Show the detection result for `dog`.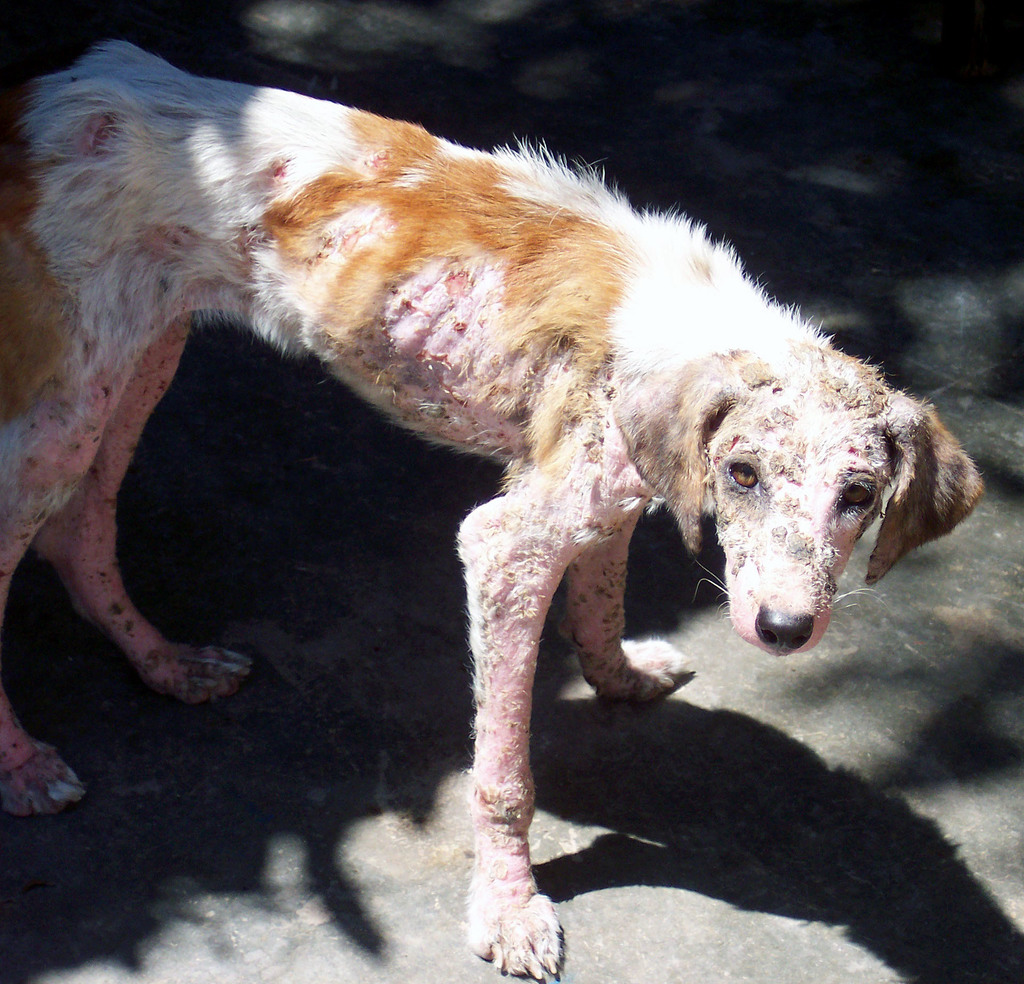
{"x1": 0, "y1": 38, "x2": 986, "y2": 981}.
